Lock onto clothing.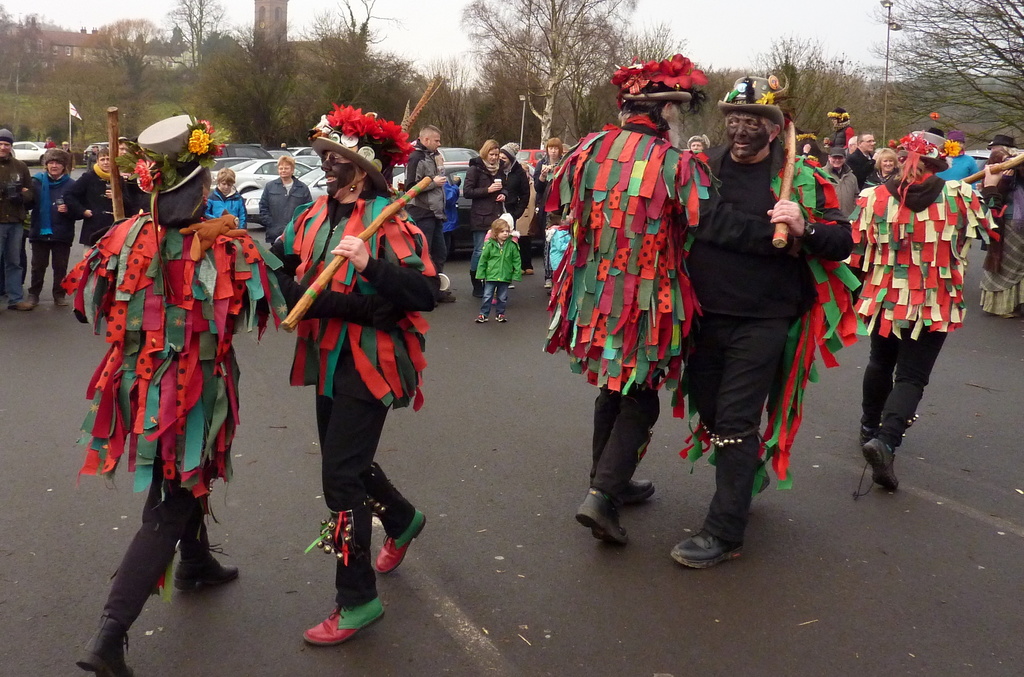
Locked: 979, 169, 1023, 321.
